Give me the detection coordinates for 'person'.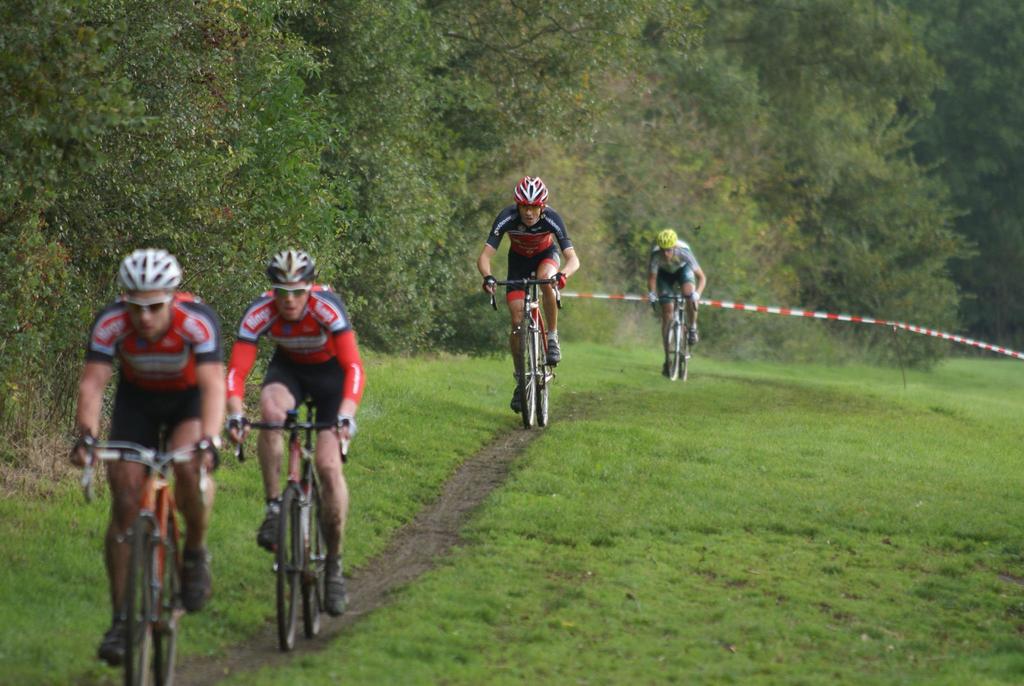
647, 229, 709, 377.
